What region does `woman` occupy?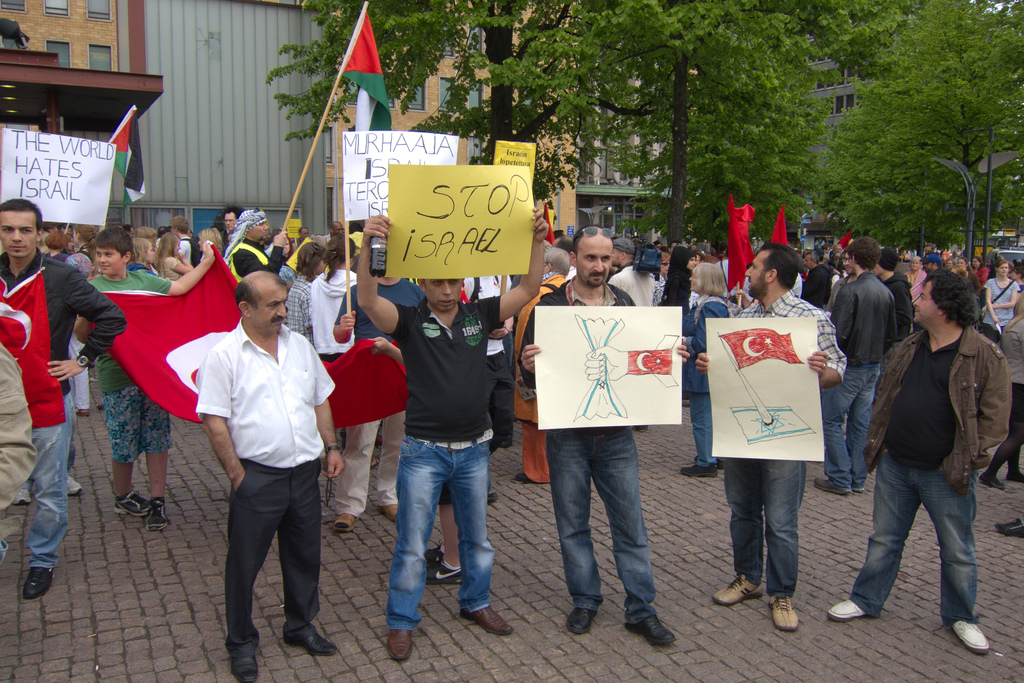
locate(65, 220, 96, 408).
